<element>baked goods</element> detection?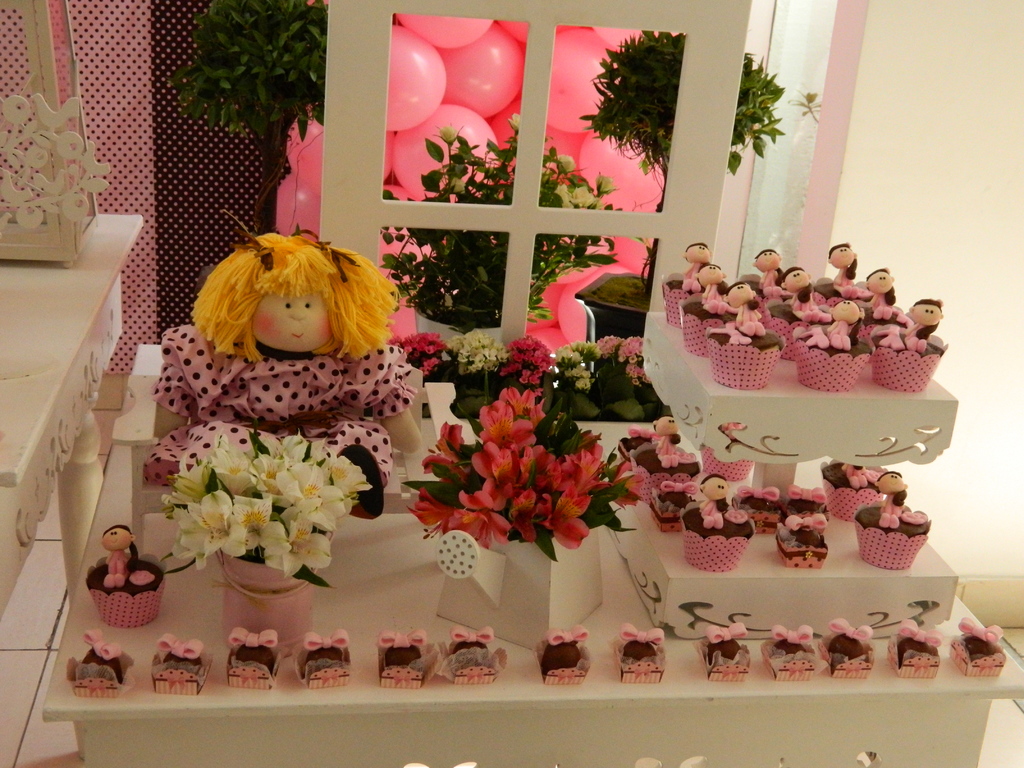
<region>776, 490, 829, 564</region>
